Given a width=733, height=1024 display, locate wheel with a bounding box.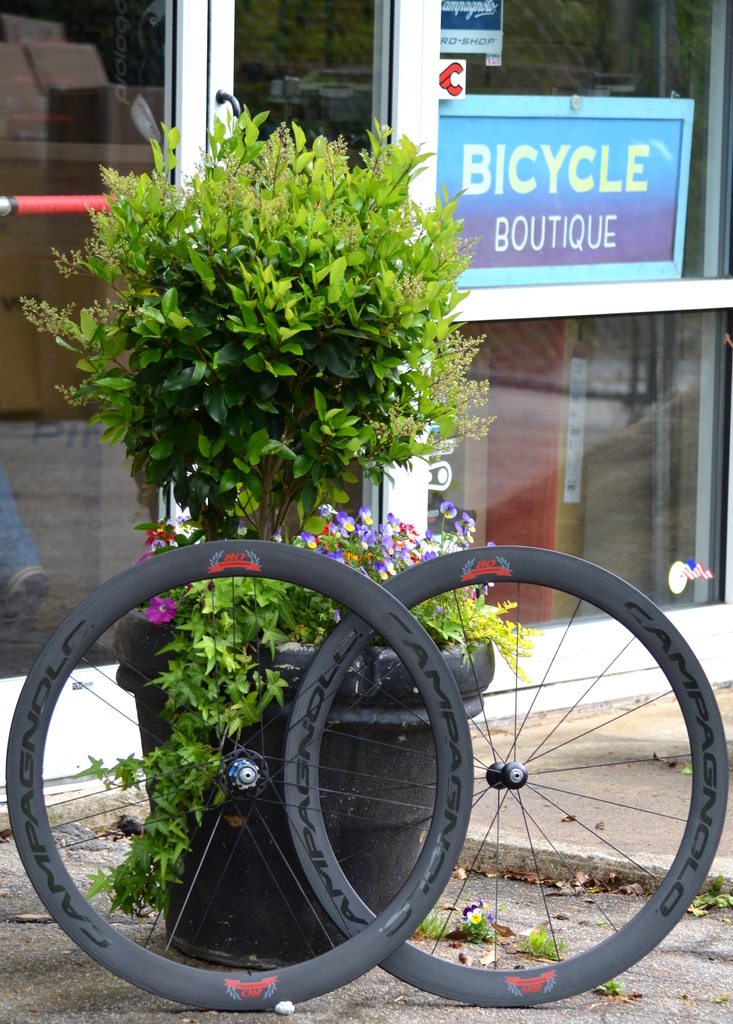
Located: left=43, top=562, right=457, bottom=982.
